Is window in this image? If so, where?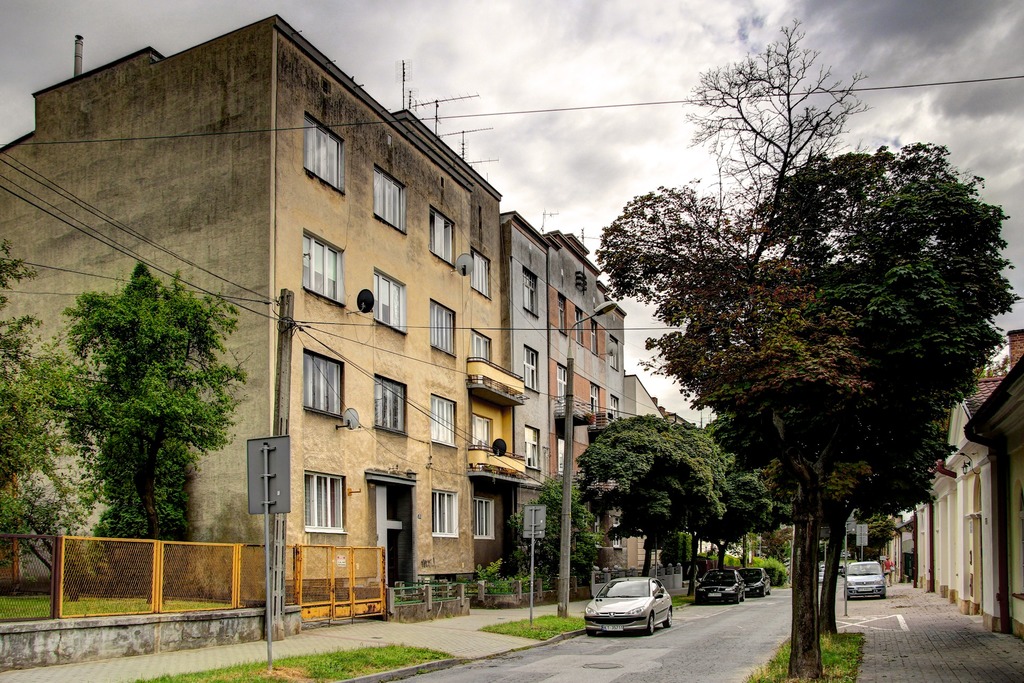
Yes, at [589, 318, 602, 358].
